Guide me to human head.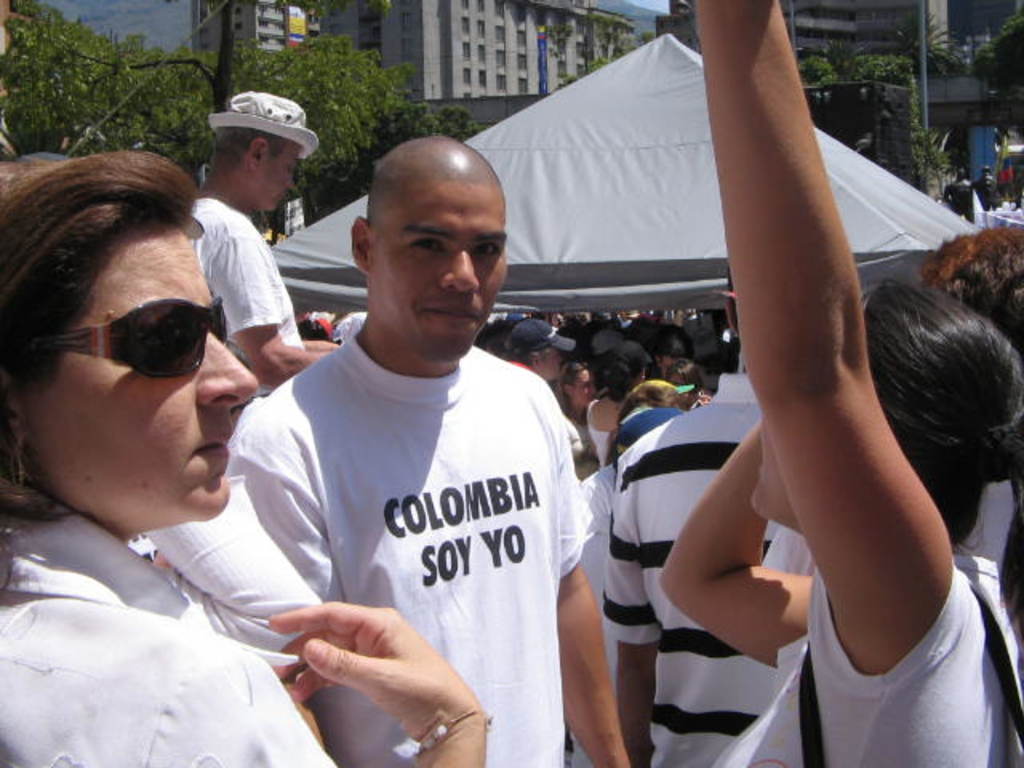
Guidance: 357/134/504/368.
